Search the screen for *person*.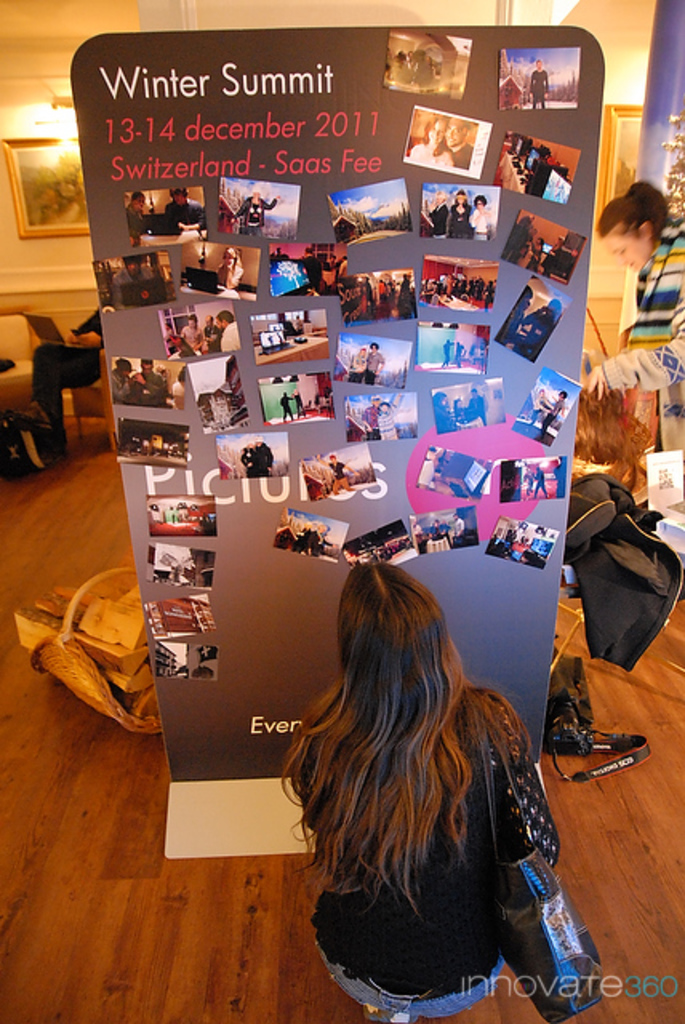
Found at box=[272, 530, 597, 1023].
